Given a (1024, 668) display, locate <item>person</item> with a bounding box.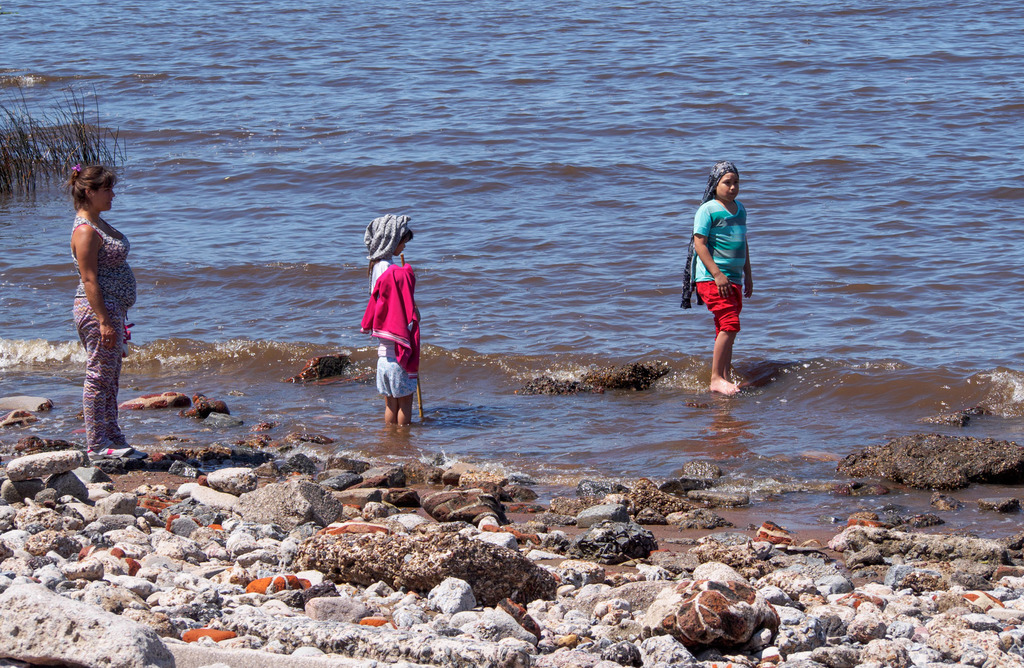
Located: detection(356, 216, 414, 424).
